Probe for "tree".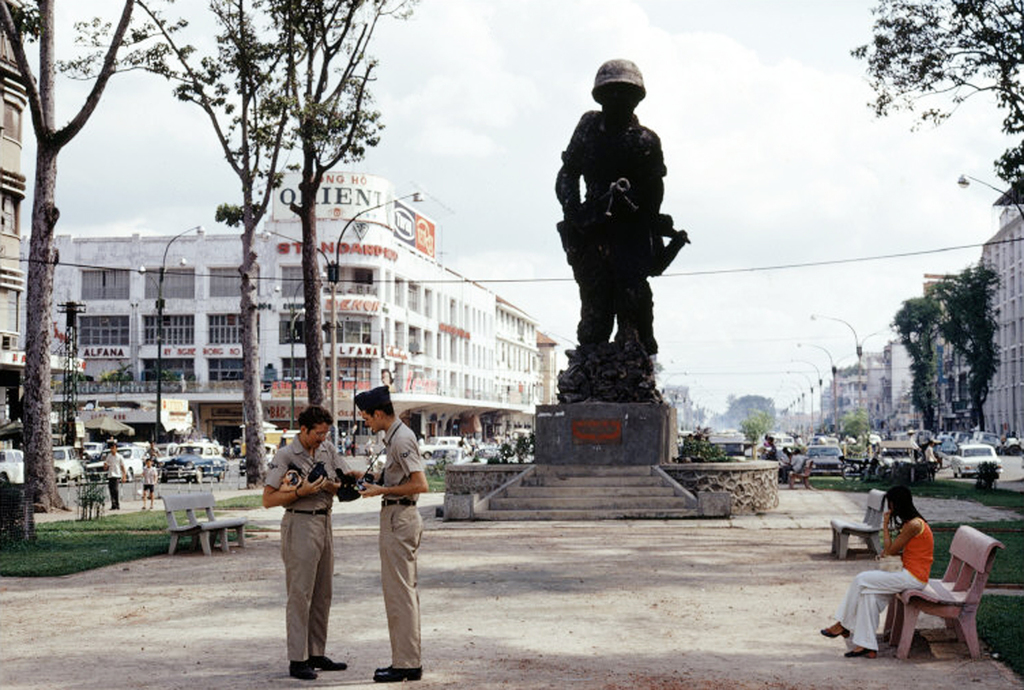
Probe result: locate(728, 388, 776, 436).
